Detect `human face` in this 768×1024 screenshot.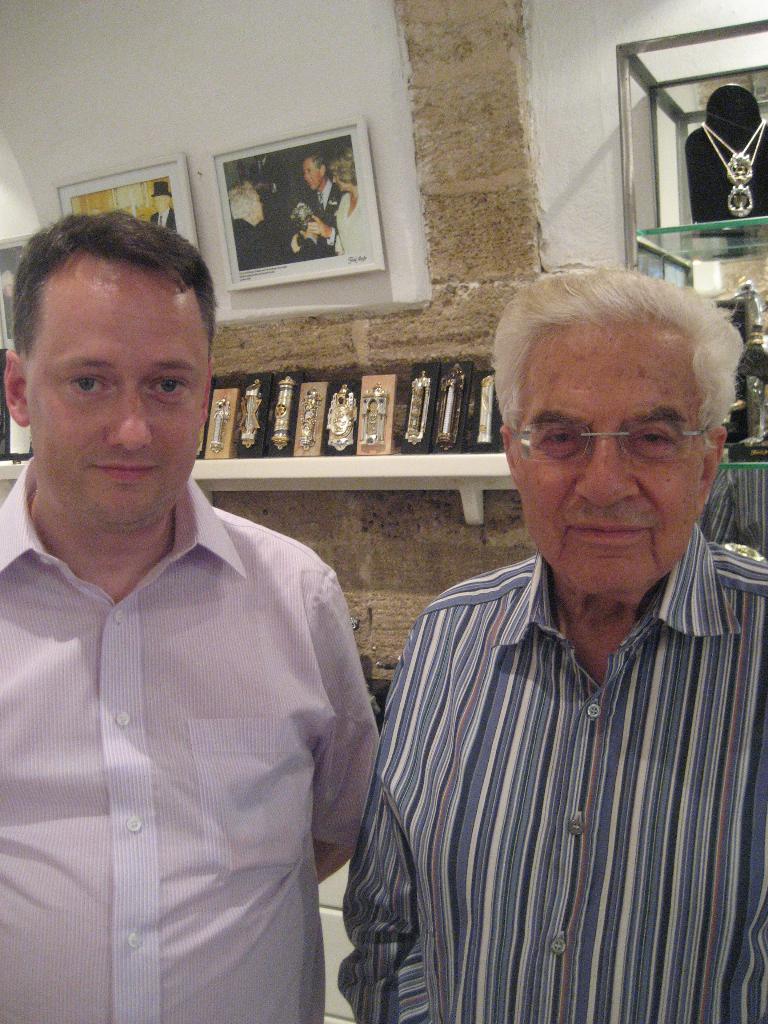
Detection: bbox=[22, 255, 212, 522].
